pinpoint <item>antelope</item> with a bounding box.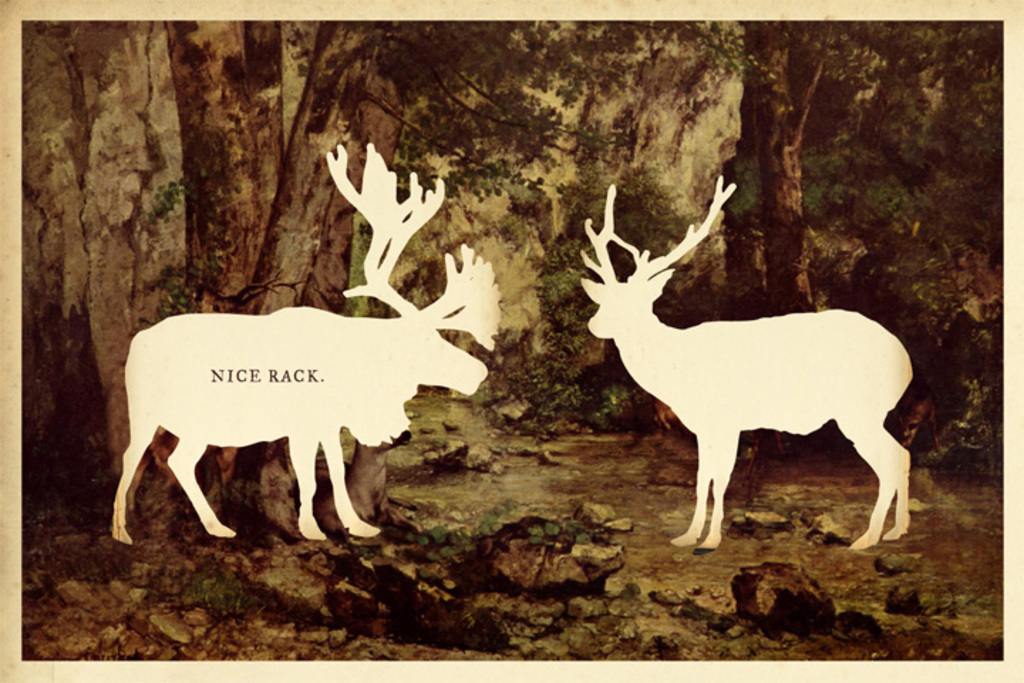
[579, 171, 910, 549].
